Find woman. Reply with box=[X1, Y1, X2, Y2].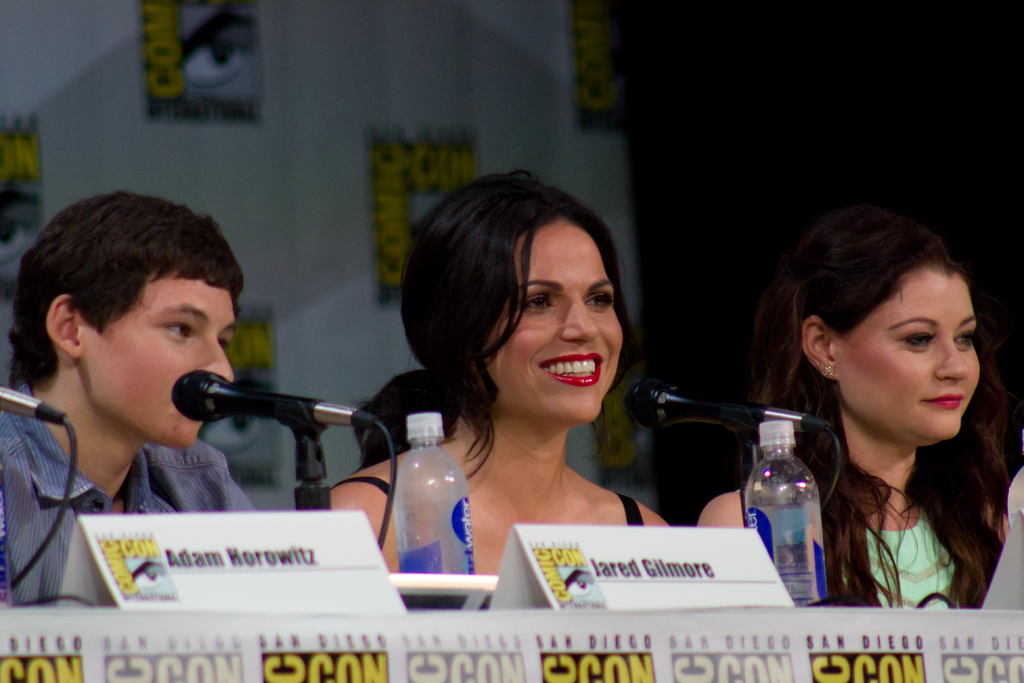
box=[697, 210, 1023, 609].
